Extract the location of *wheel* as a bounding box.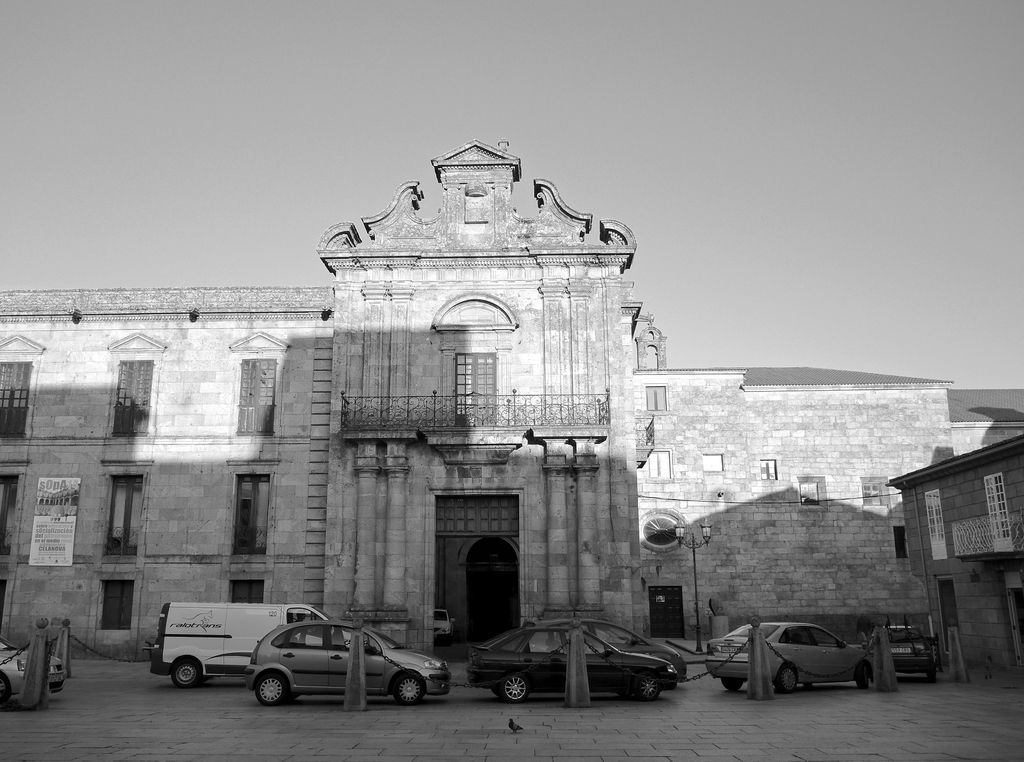
<box>173,661,200,688</box>.
